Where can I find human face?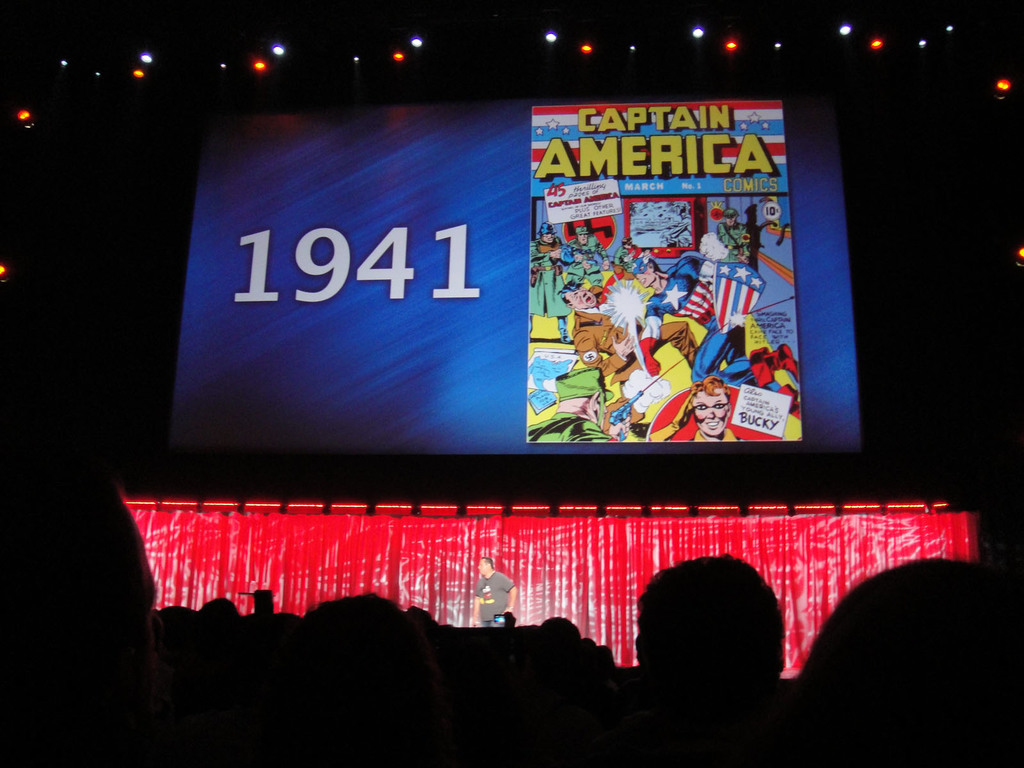
You can find it at box=[636, 266, 655, 289].
